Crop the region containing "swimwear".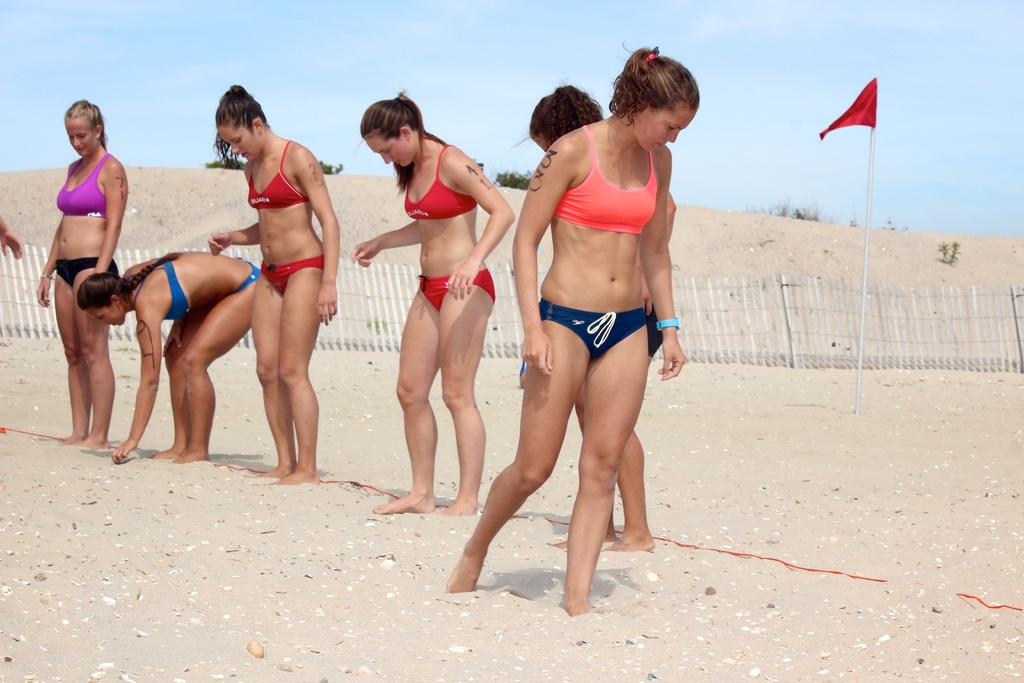
Crop region: detection(54, 152, 107, 218).
